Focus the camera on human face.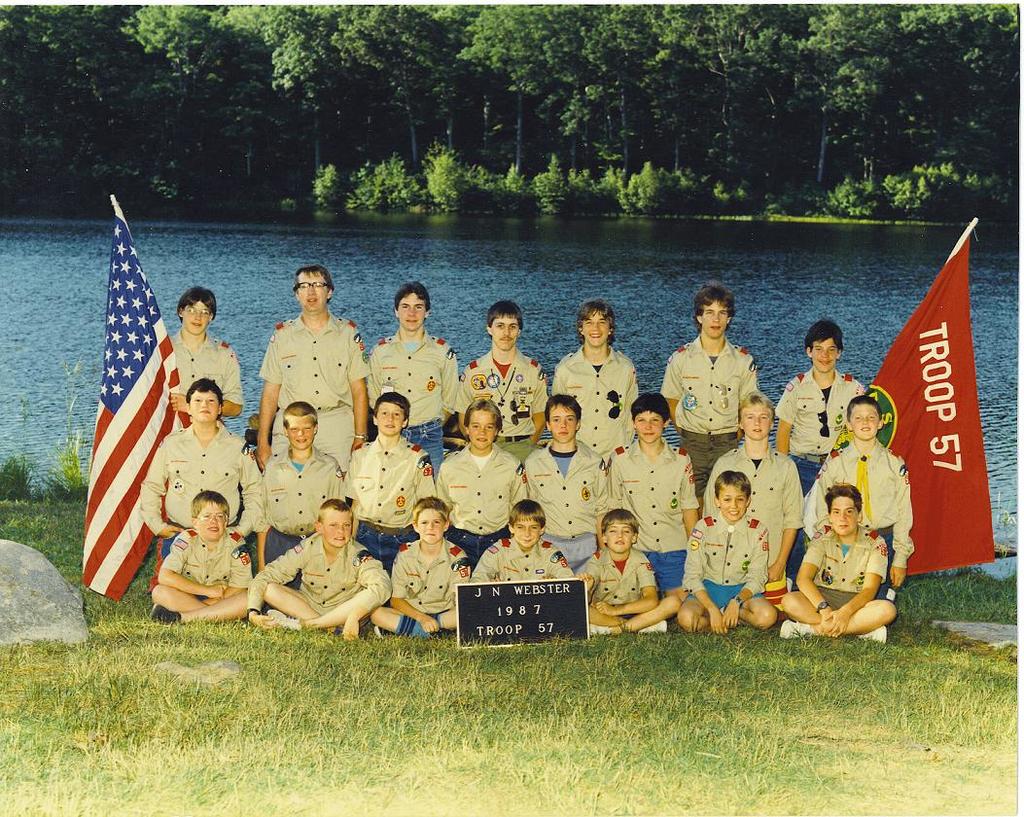
Focus region: {"x1": 285, "y1": 415, "x2": 318, "y2": 451}.
